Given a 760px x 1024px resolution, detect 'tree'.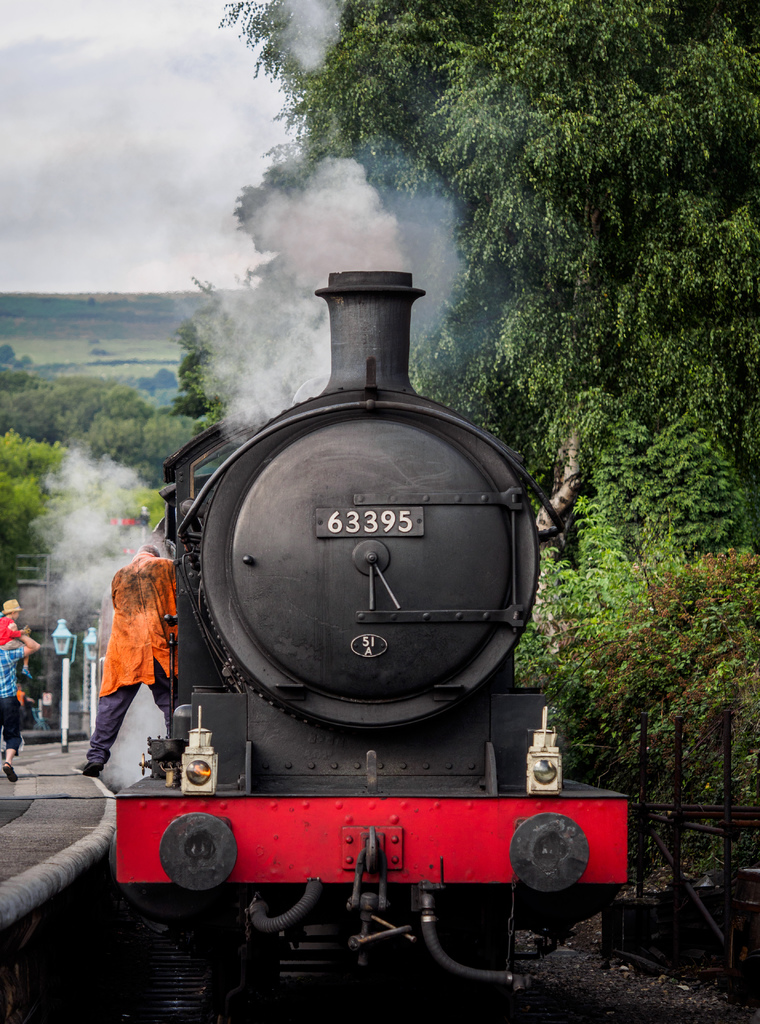
{"left": 4, "top": 365, "right": 106, "bottom": 444}.
